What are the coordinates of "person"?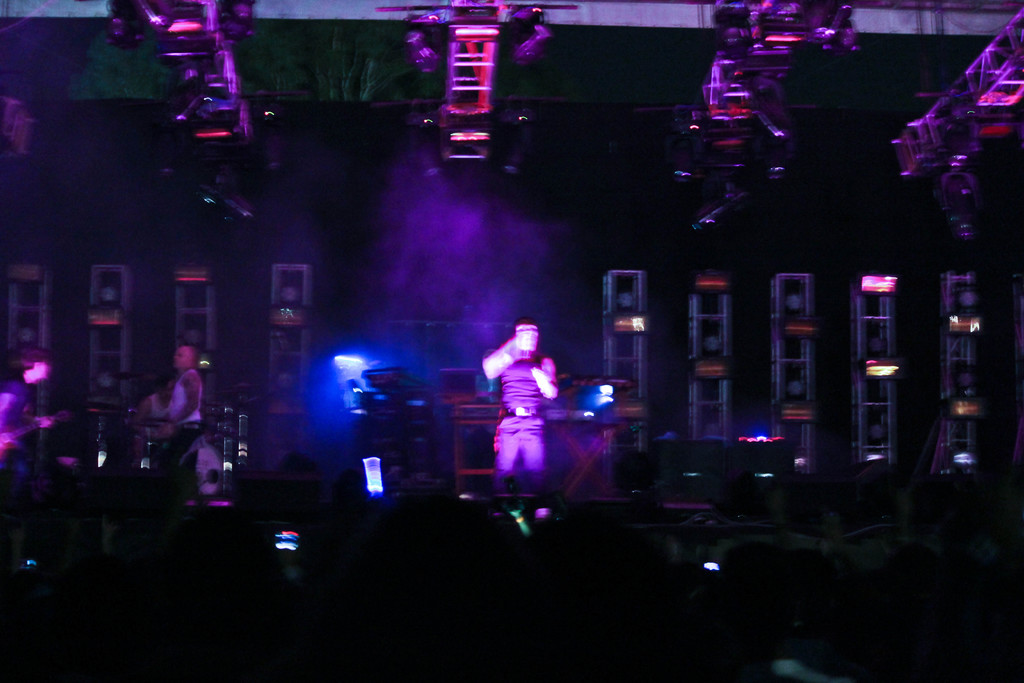
locate(0, 347, 48, 544).
